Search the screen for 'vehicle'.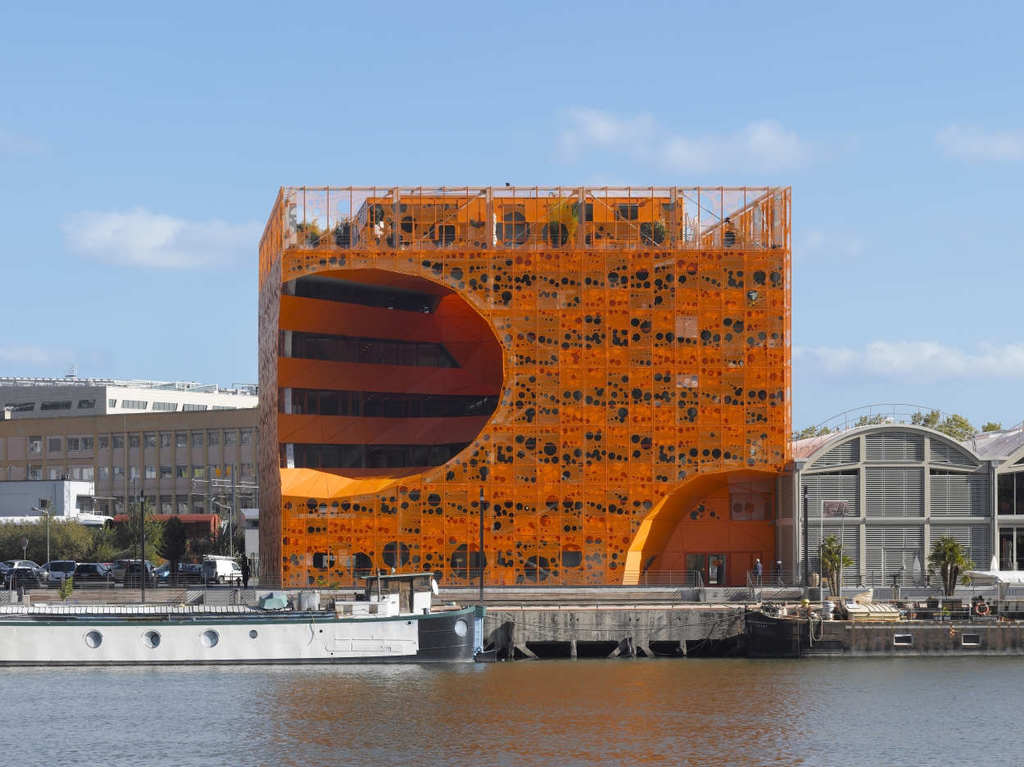
Found at select_region(202, 556, 242, 585).
